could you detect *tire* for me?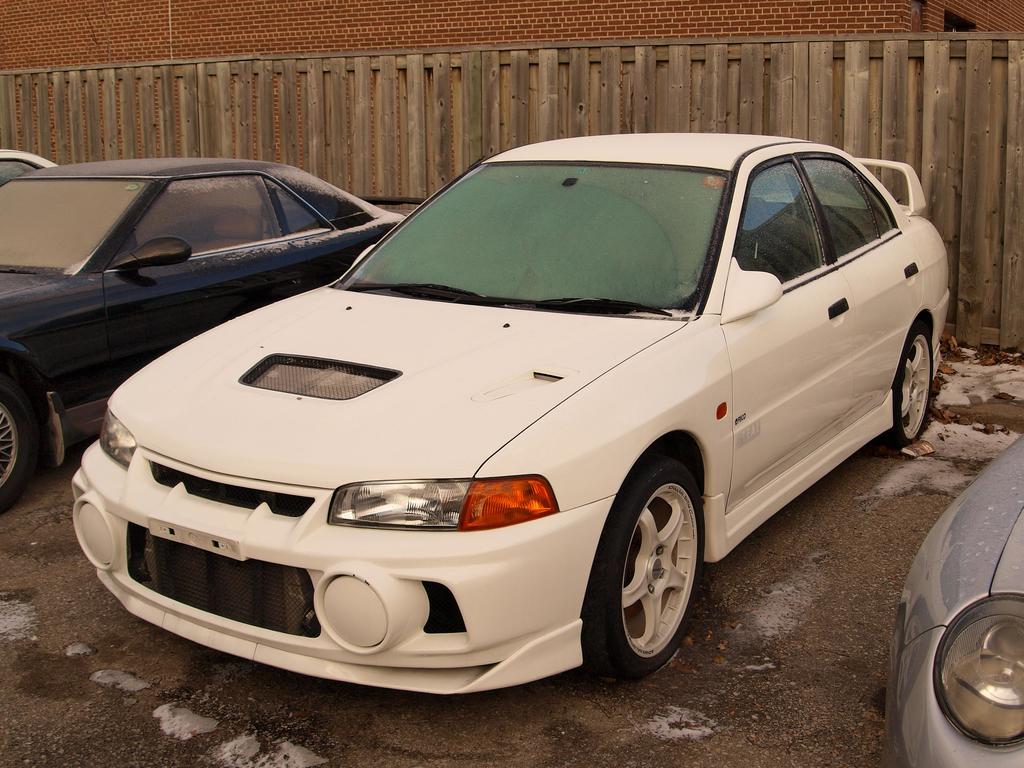
Detection result: 882, 318, 932, 441.
